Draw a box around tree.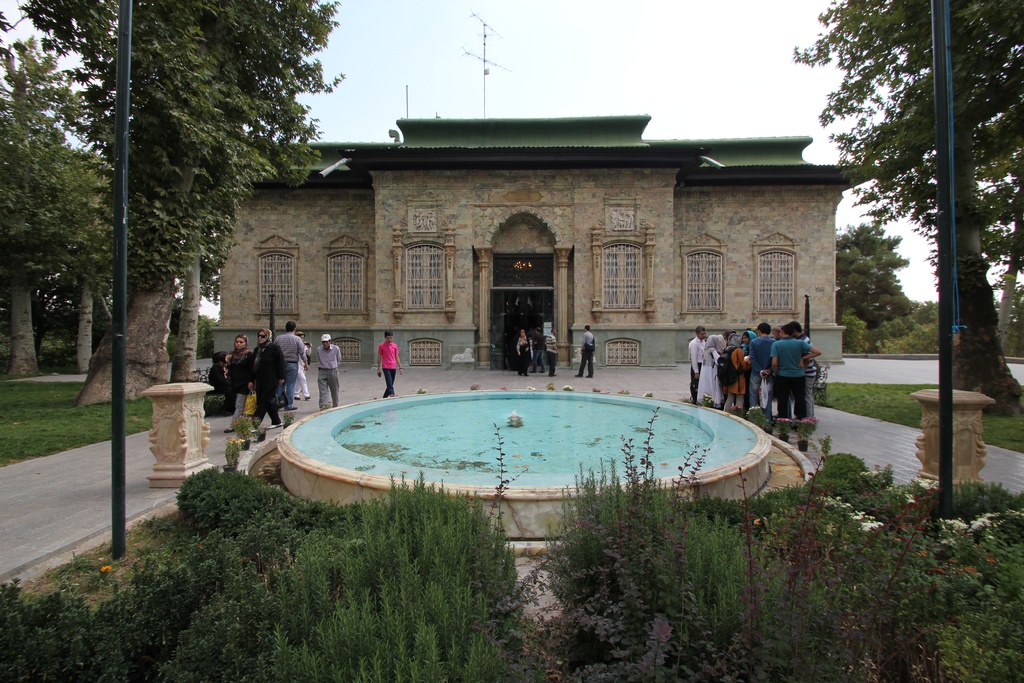
(left=803, top=0, right=1023, bottom=418).
